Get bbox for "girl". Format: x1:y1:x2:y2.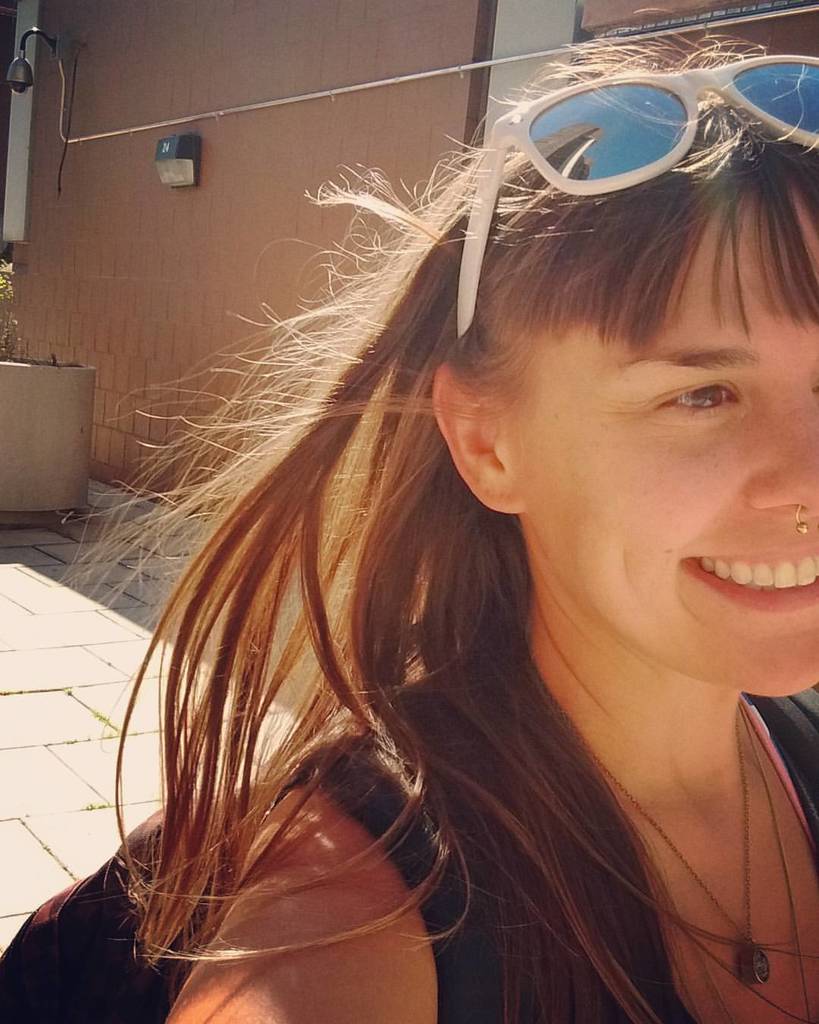
46:5:818:1023.
